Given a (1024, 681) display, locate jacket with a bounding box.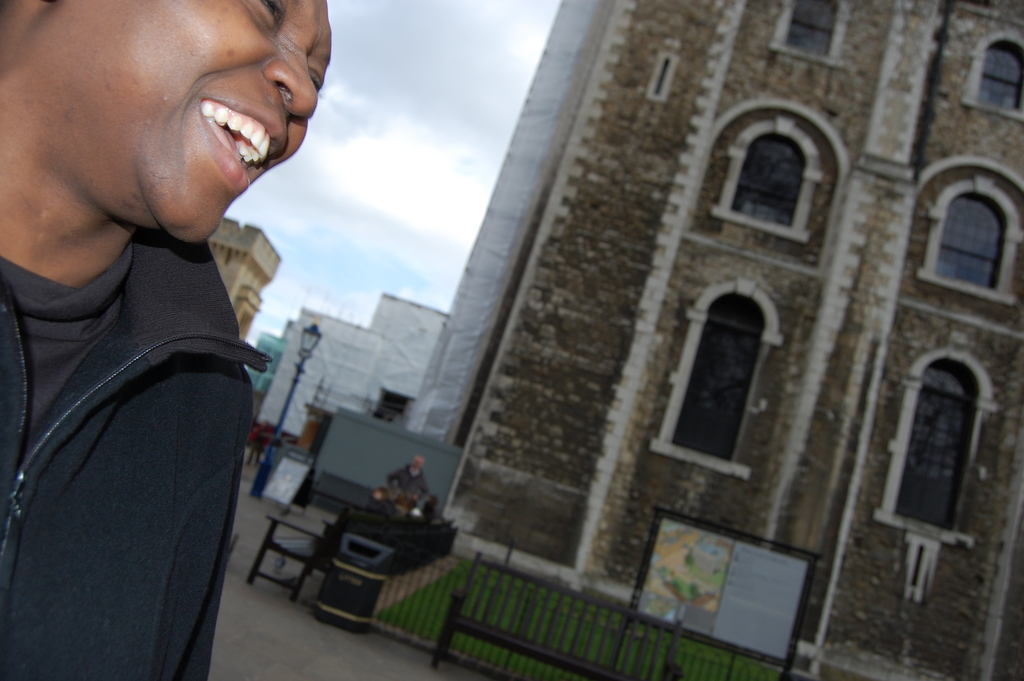
Located: 0, 227, 271, 680.
